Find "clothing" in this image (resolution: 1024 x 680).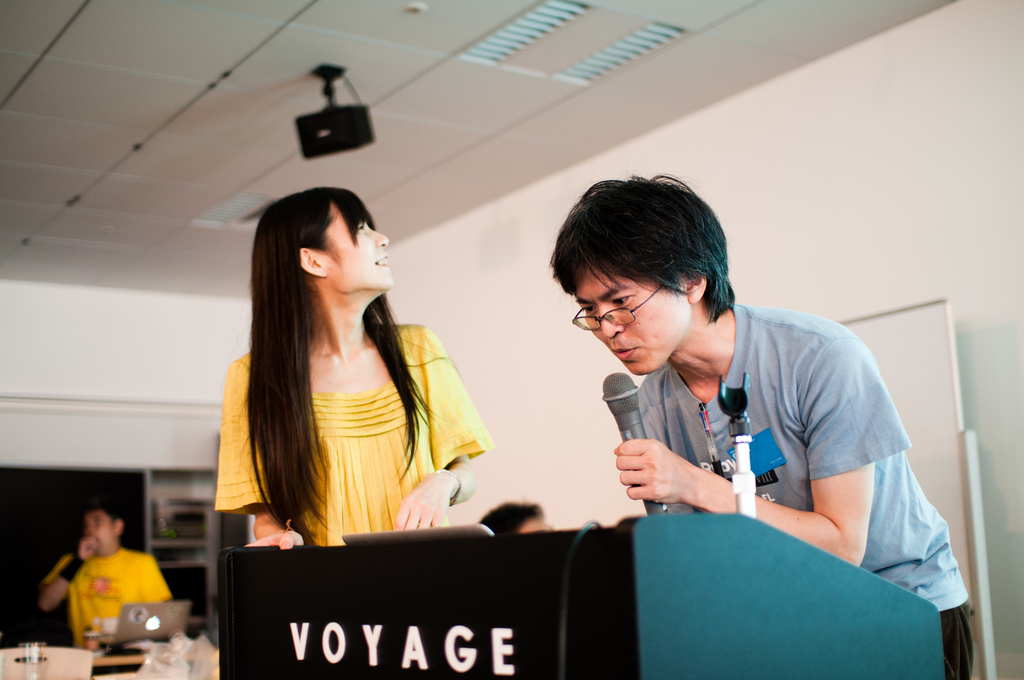
613/299/978/679.
